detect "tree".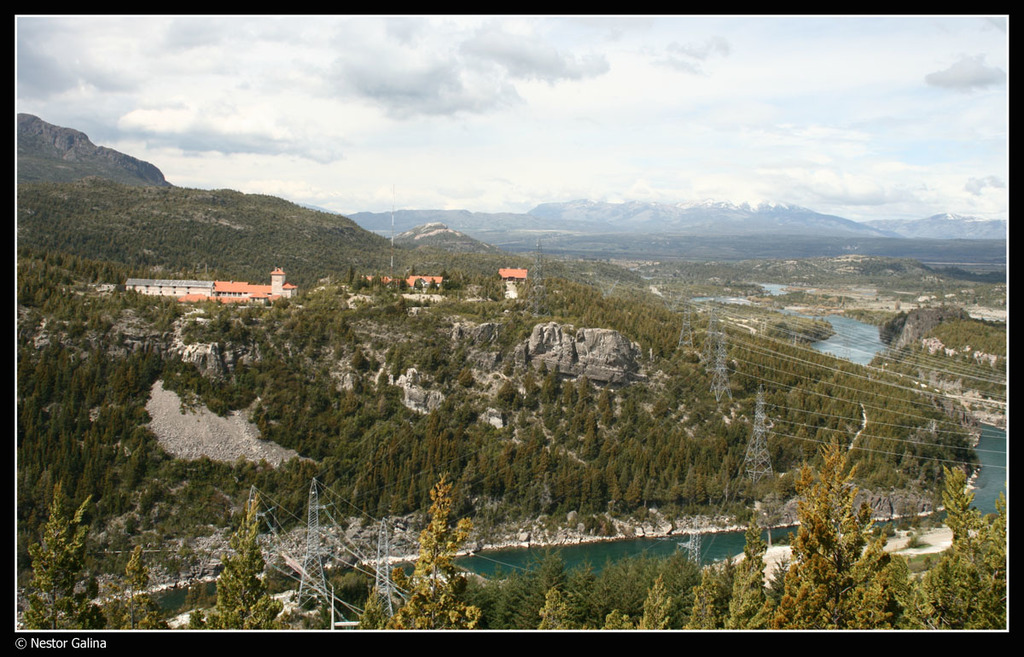
Detected at [189,490,300,629].
